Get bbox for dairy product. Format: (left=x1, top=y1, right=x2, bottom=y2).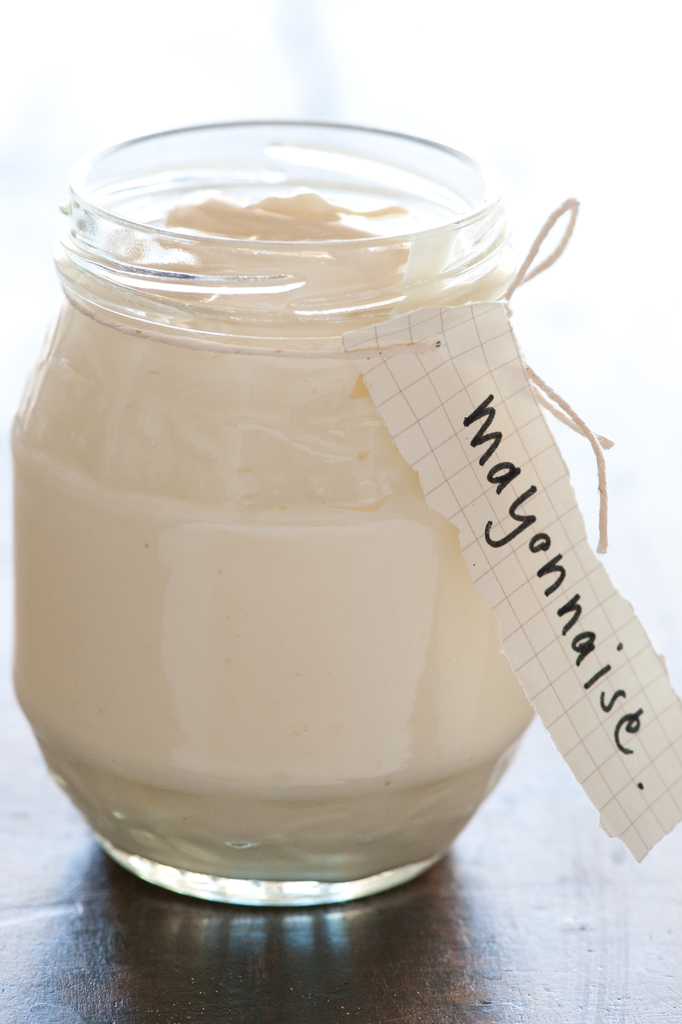
(left=16, top=203, right=532, bottom=873).
